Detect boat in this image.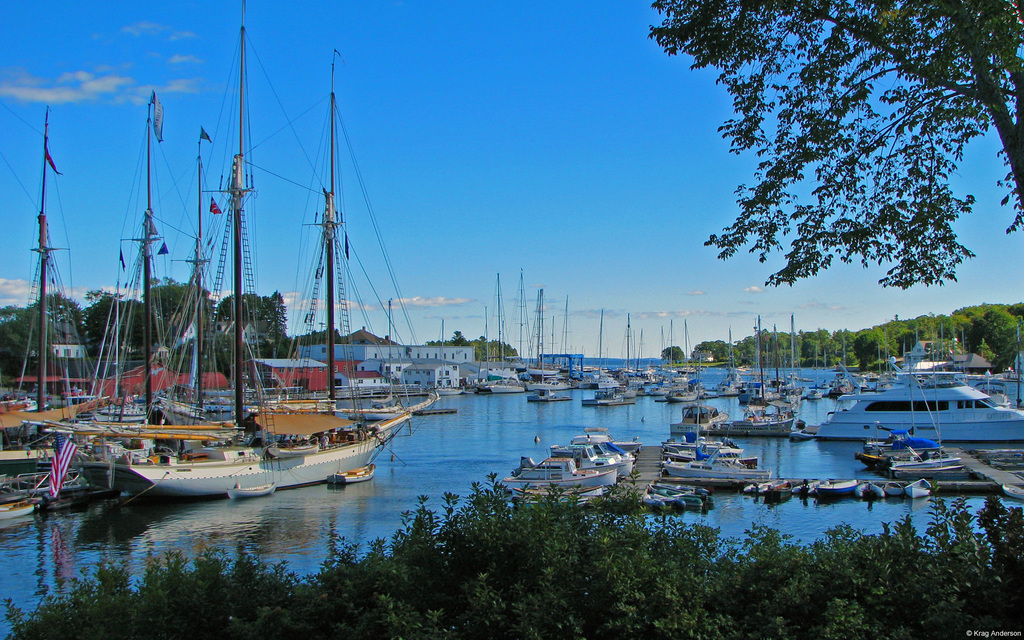
Detection: region(87, 406, 421, 499).
